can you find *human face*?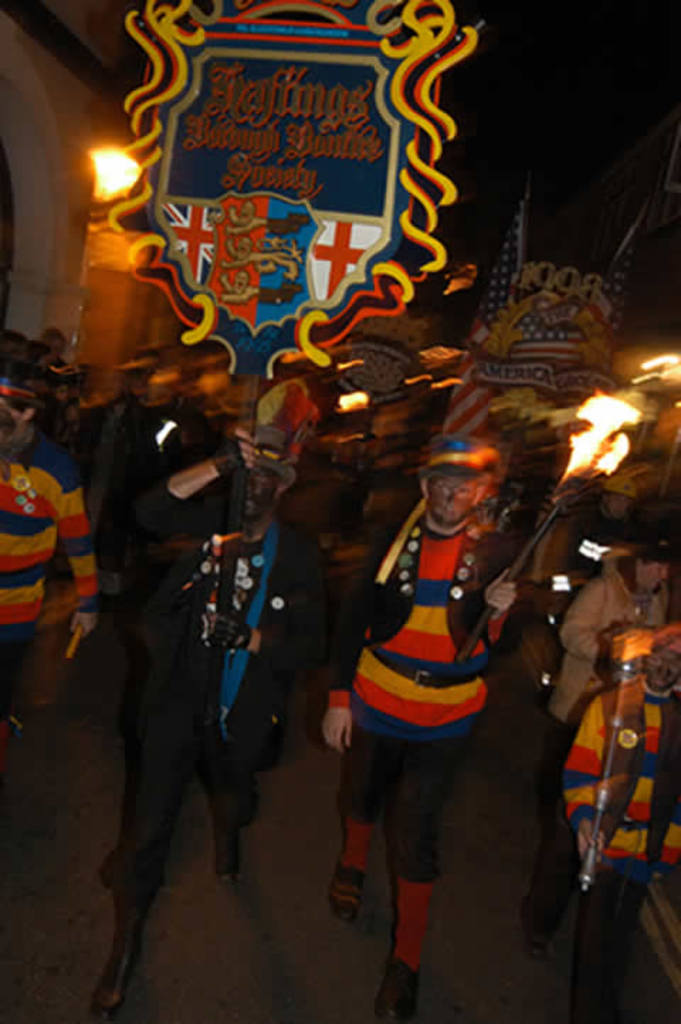
Yes, bounding box: {"left": 428, "top": 482, "right": 472, "bottom": 526}.
